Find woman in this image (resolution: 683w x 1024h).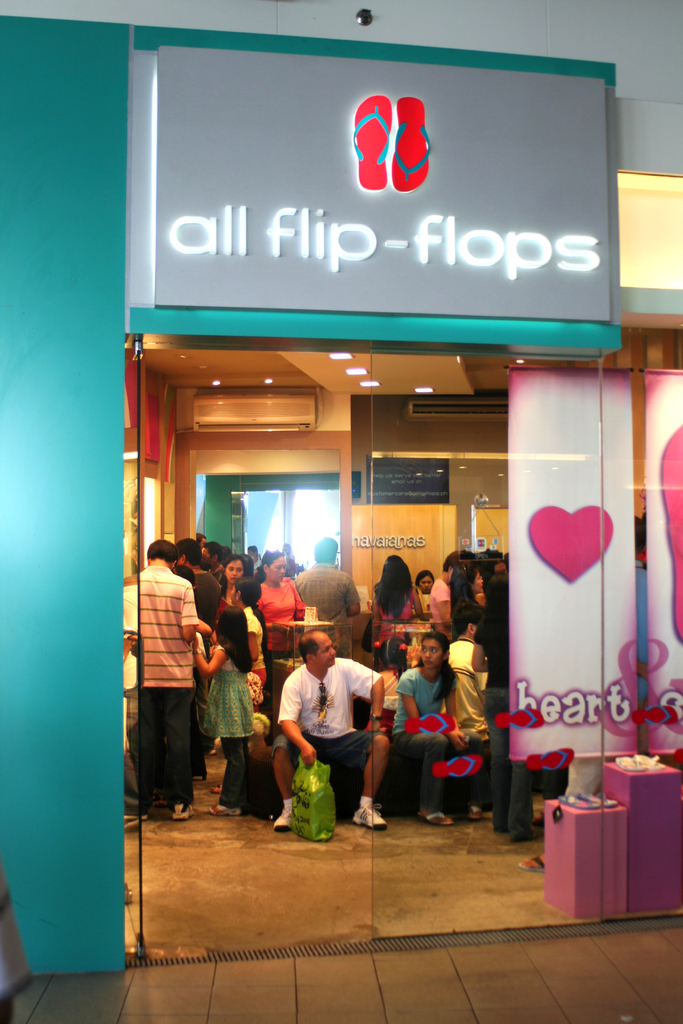
371 556 427 678.
